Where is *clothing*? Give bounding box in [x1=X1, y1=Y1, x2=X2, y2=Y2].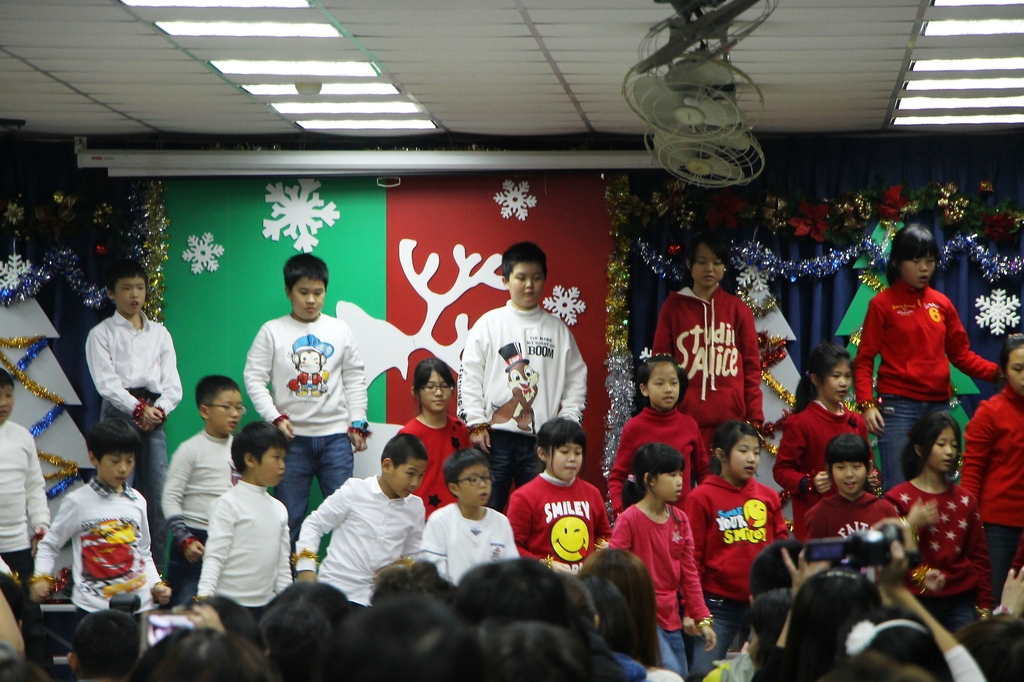
[x1=882, y1=482, x2=979, y2=583].
